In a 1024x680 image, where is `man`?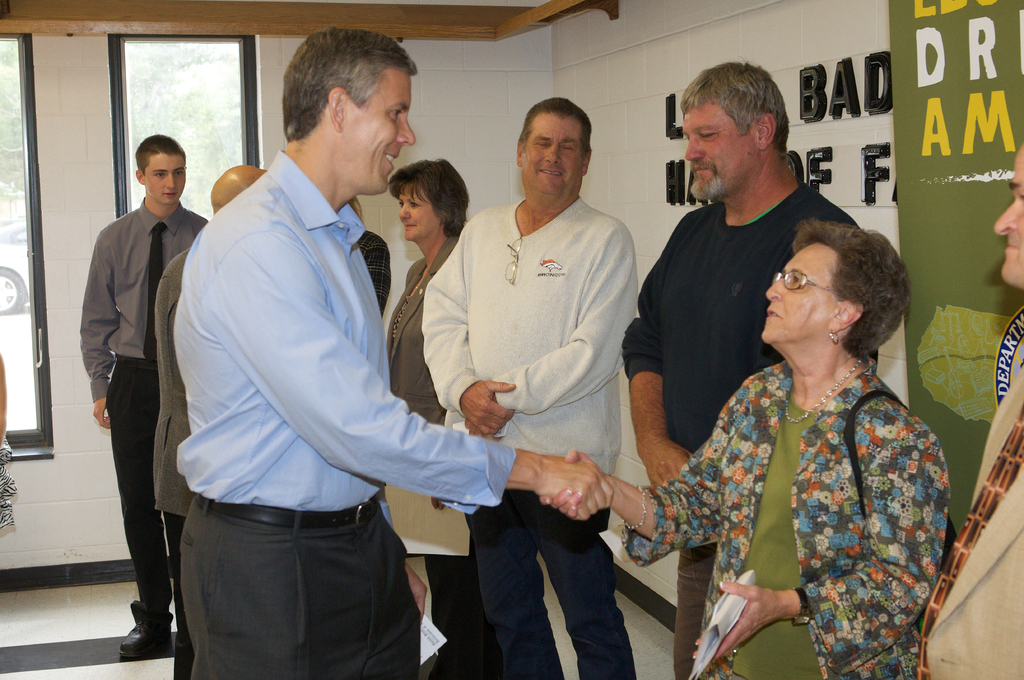
left=422, top=93, right=636, bottom=679.
